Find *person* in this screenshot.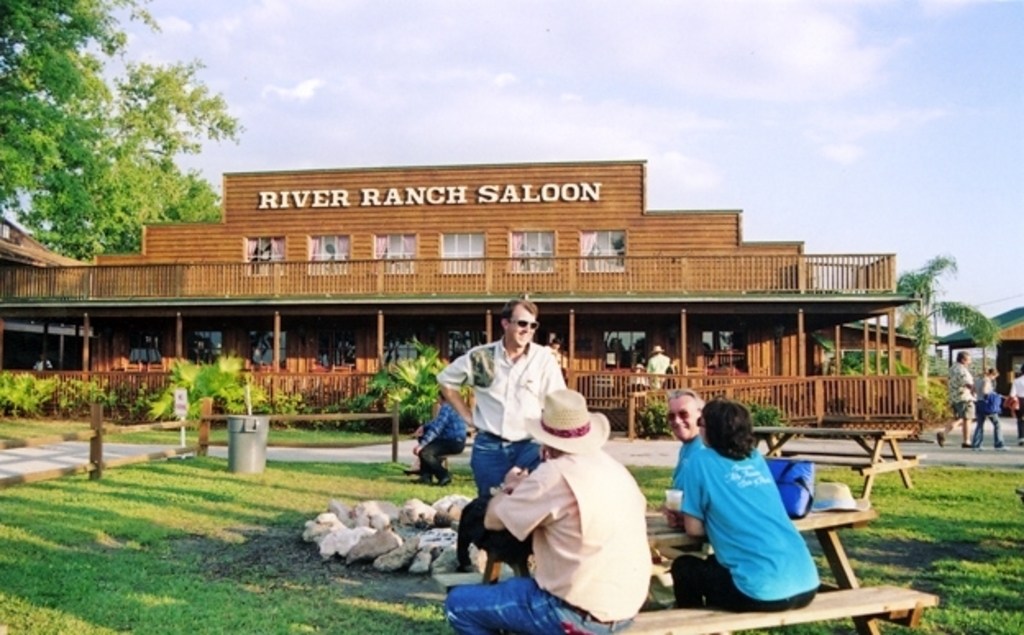
The bounding box for *person* is x1=645 y1=338 x2=689 y2=372.
